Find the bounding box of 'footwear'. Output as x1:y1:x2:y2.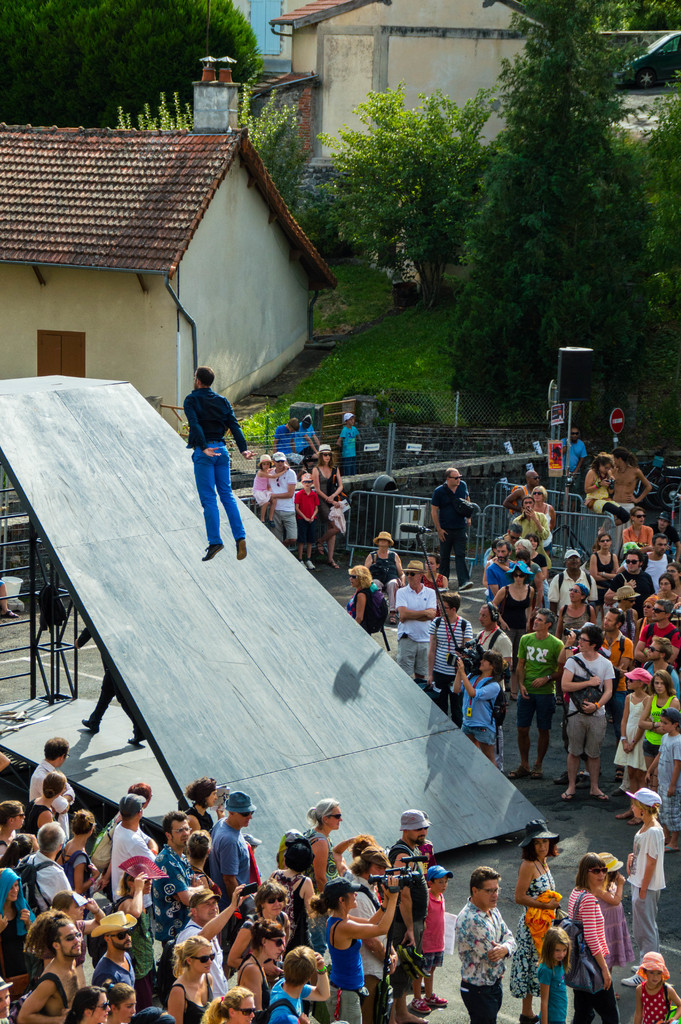
307:559:316:572.
